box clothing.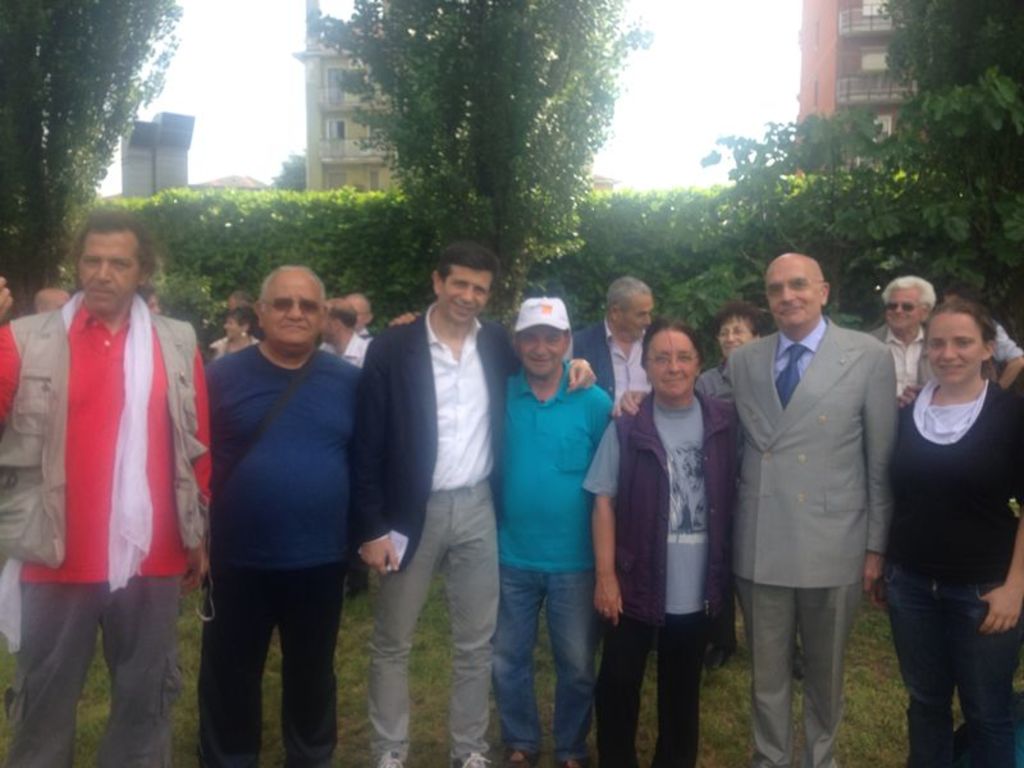
[left=319, top=330, right=367, bottom=371].
